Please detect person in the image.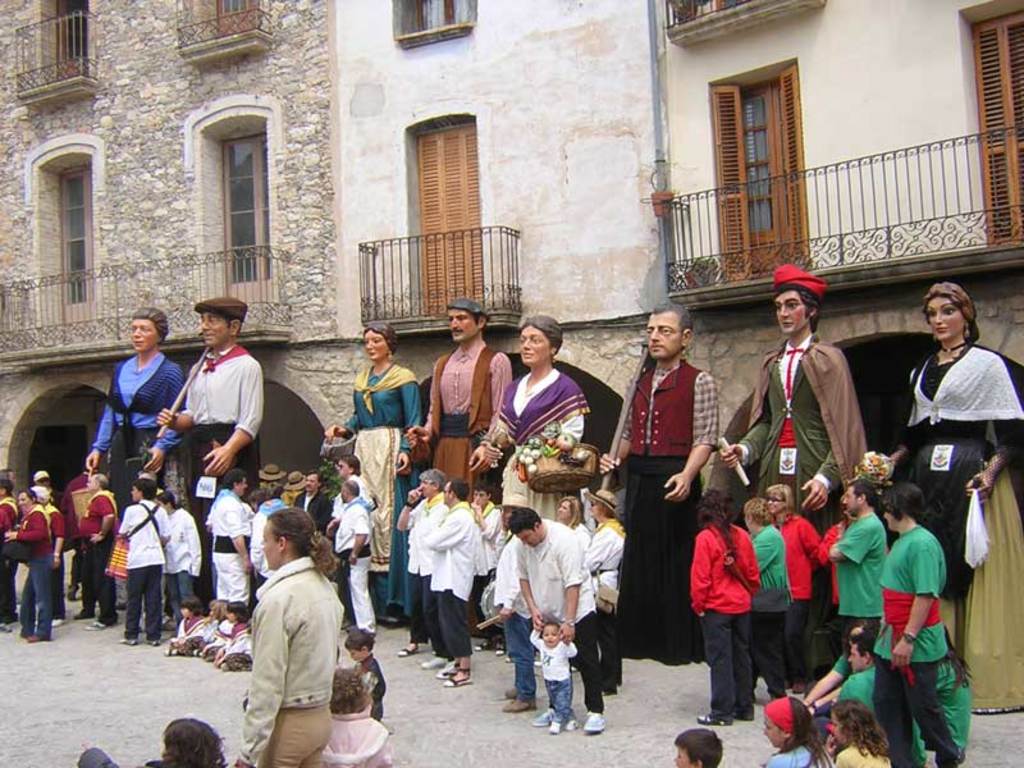
rect(884, 471, 965, 753).
